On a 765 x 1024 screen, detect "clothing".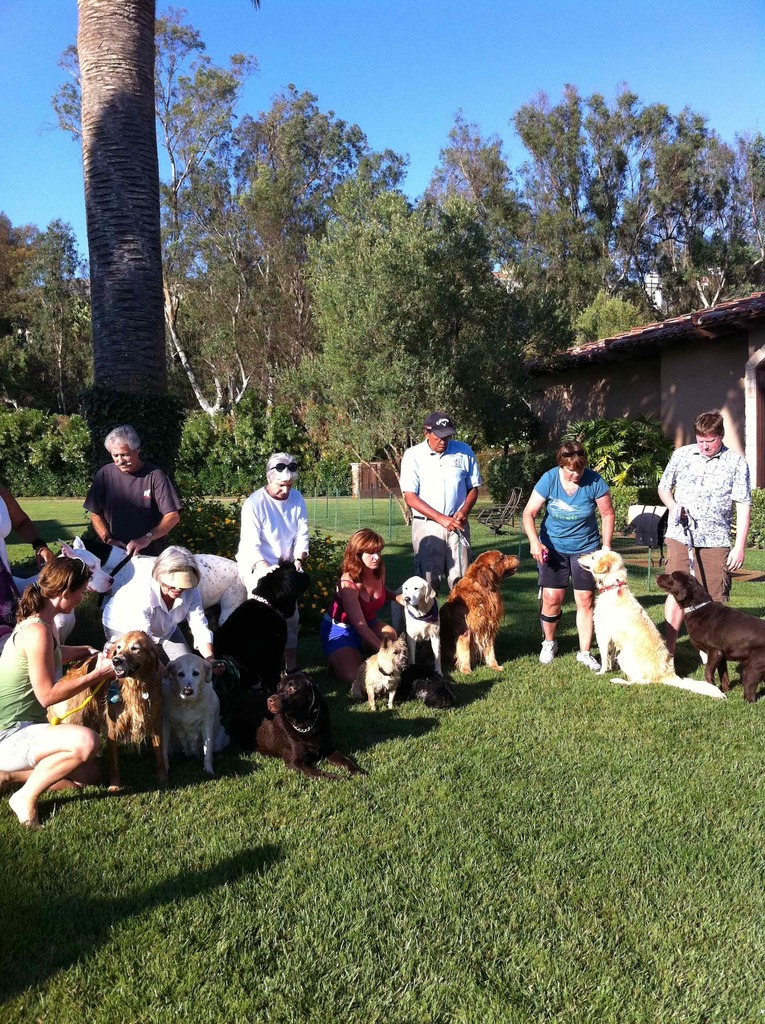
Rect(0, 615, 91, 771).
